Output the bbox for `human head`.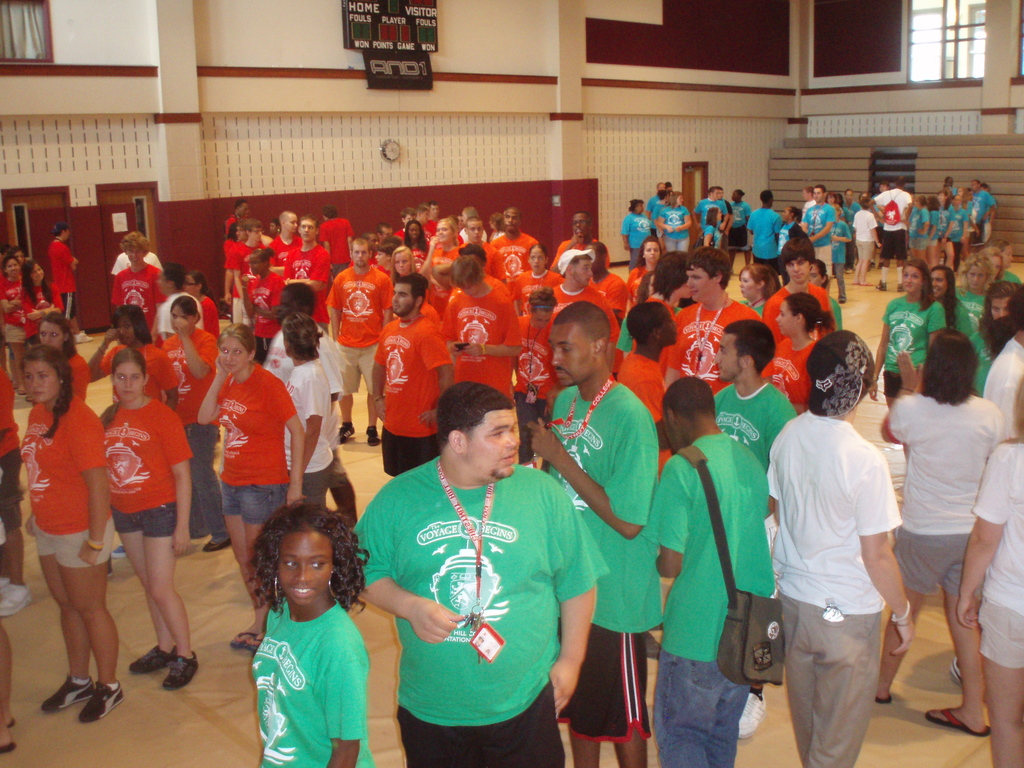
[983, 244, 1003, 279].
